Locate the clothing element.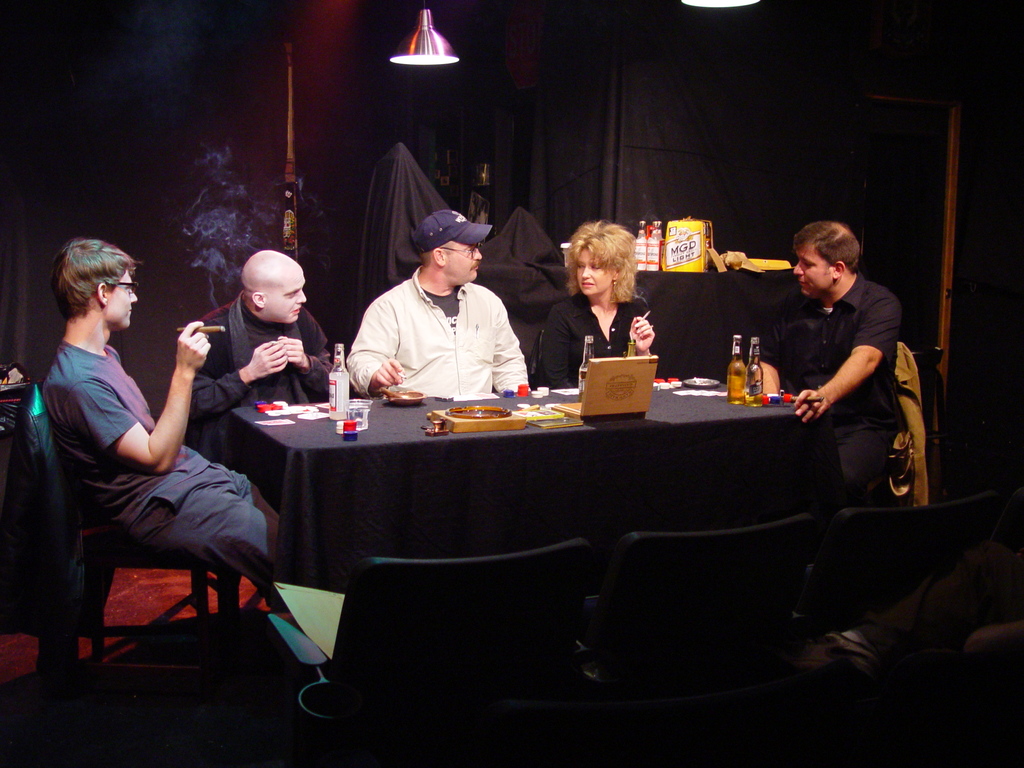
Element bbox: rect(47, 335, 193, 525).
